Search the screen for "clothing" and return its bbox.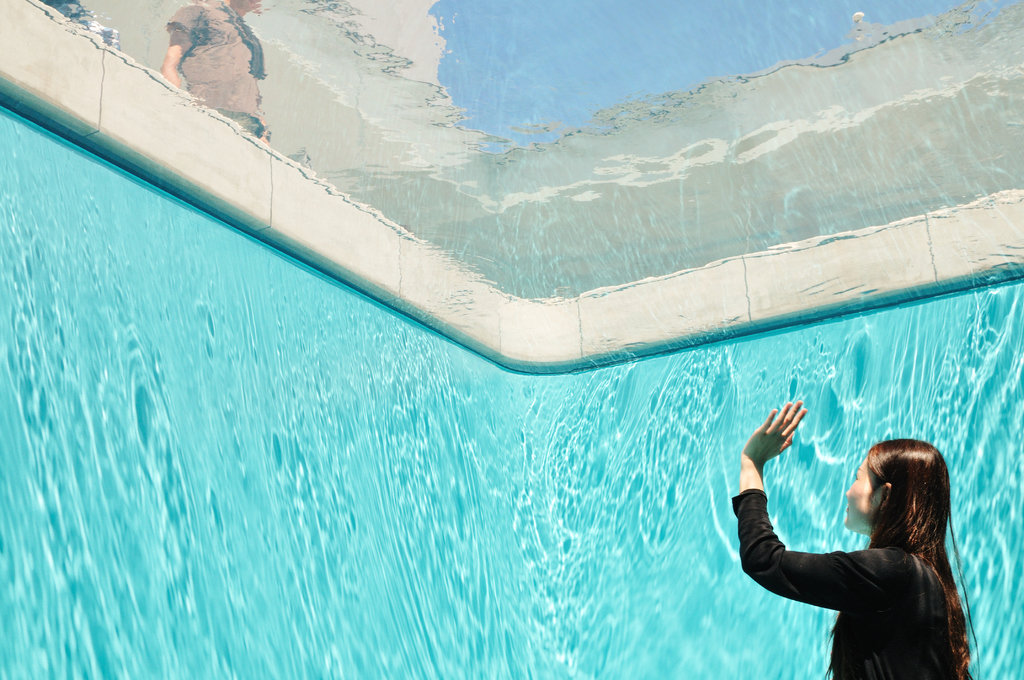
Found: locate(732, 485, 975, 679).
